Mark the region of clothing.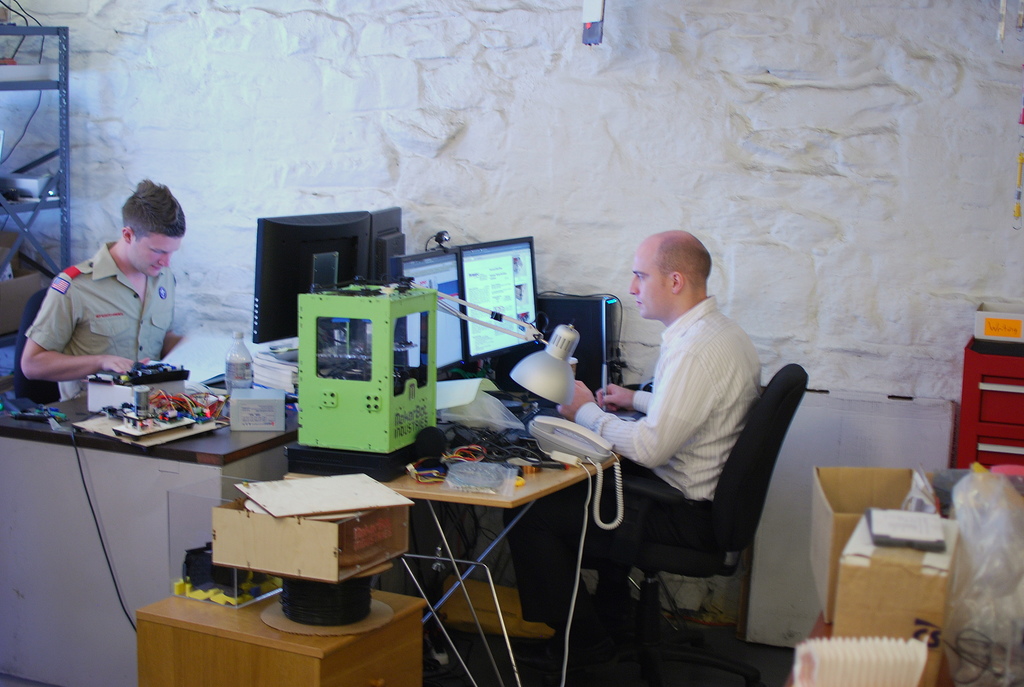
Region: <region>486, 304, 780, 619</region>.
